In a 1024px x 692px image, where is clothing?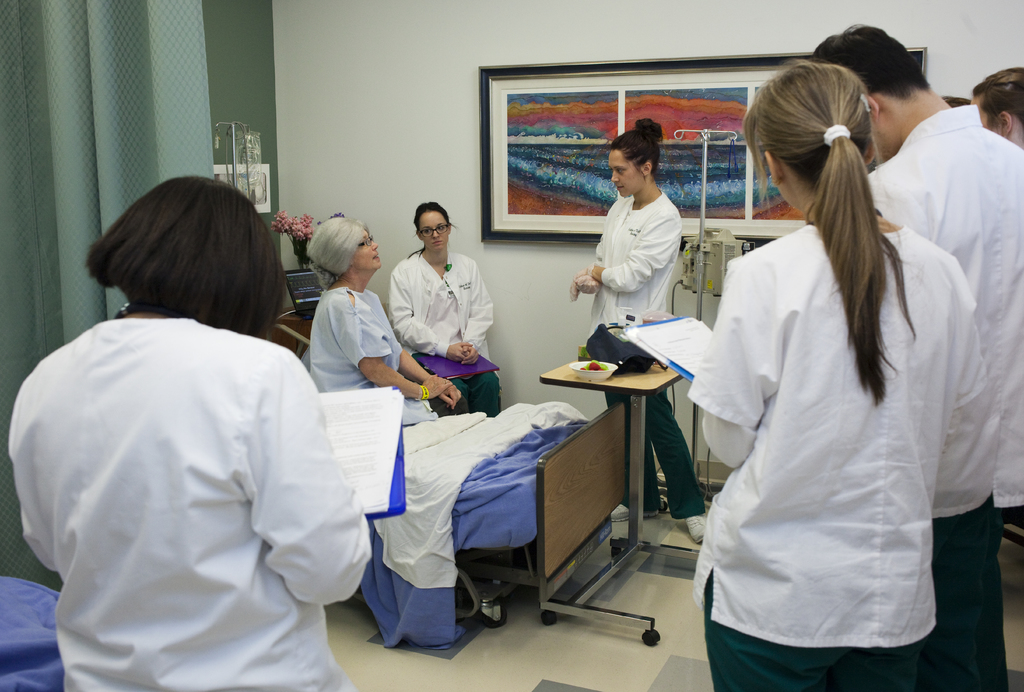
region(4, 314, 369, 691).
